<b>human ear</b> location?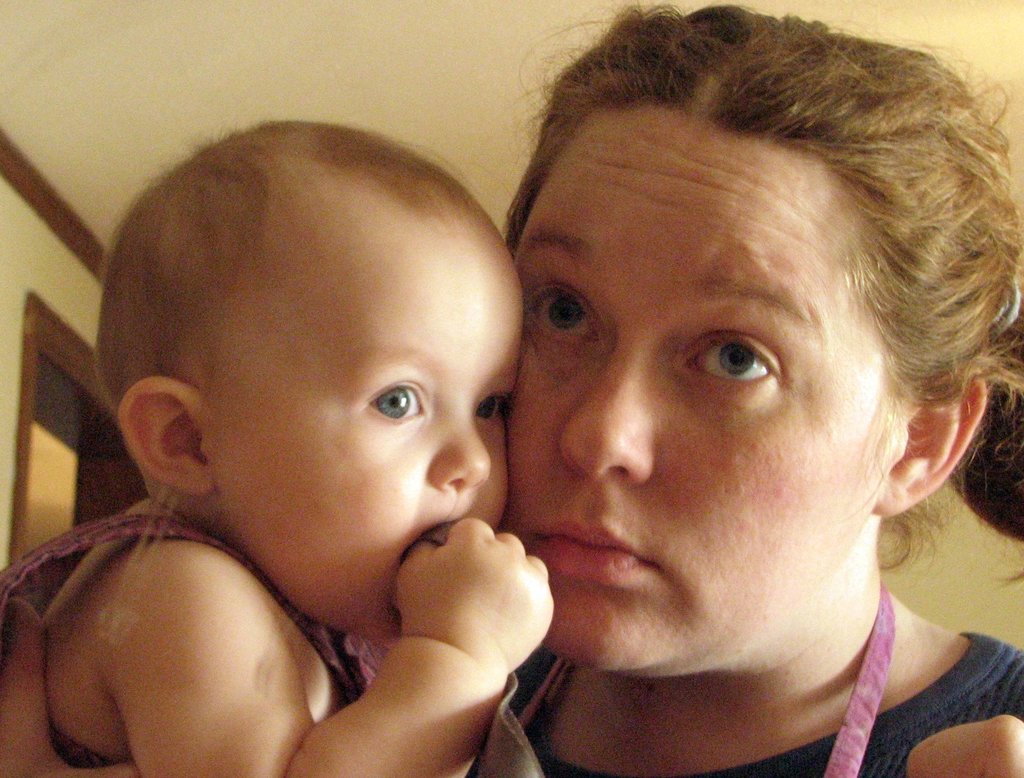
118:378:217:499
